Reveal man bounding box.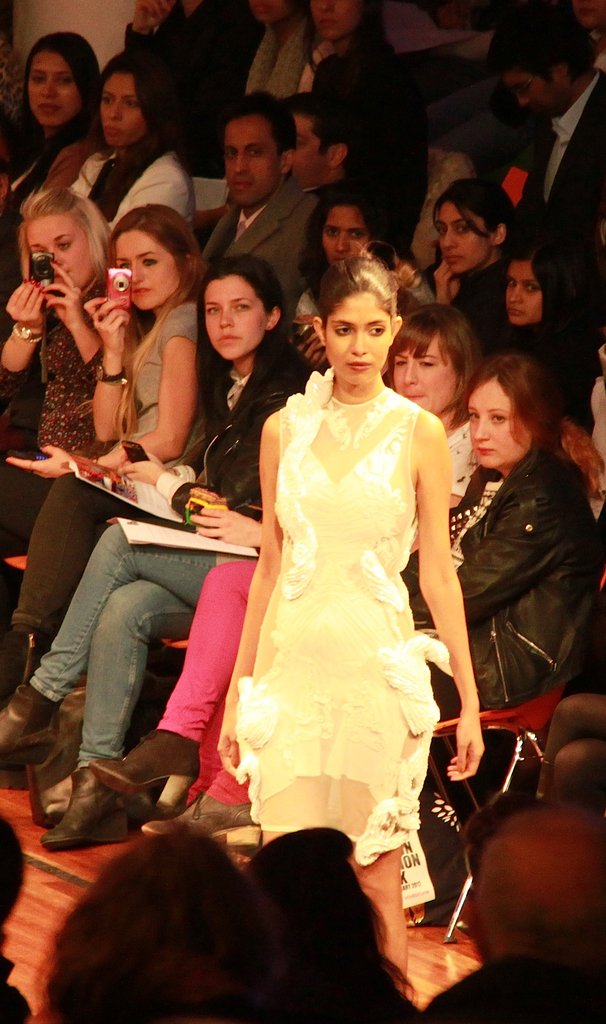
Revealed: select_region(425, 803, 605, 1023).
